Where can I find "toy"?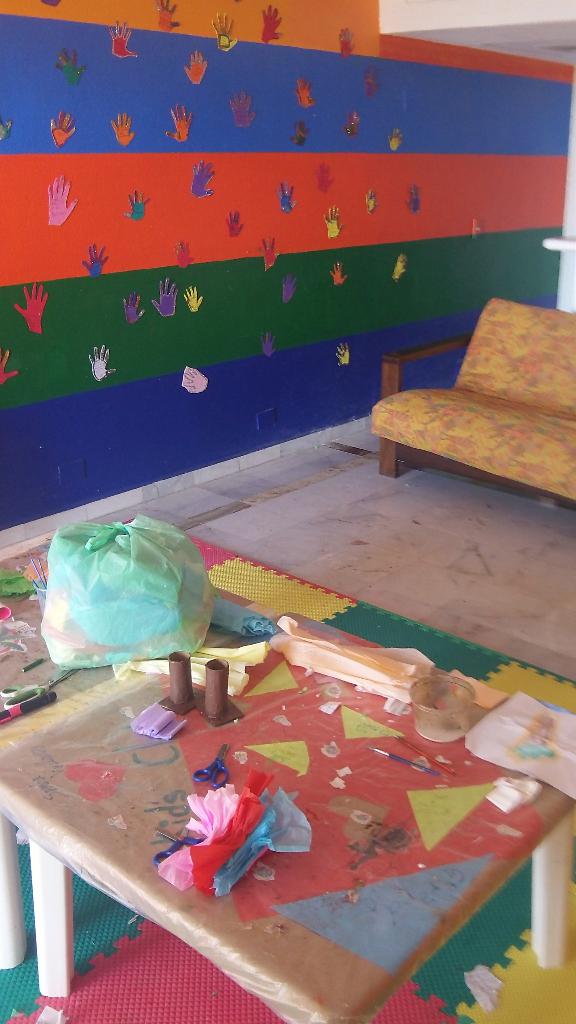
You can find it at box(365, 66, 381, 97).
